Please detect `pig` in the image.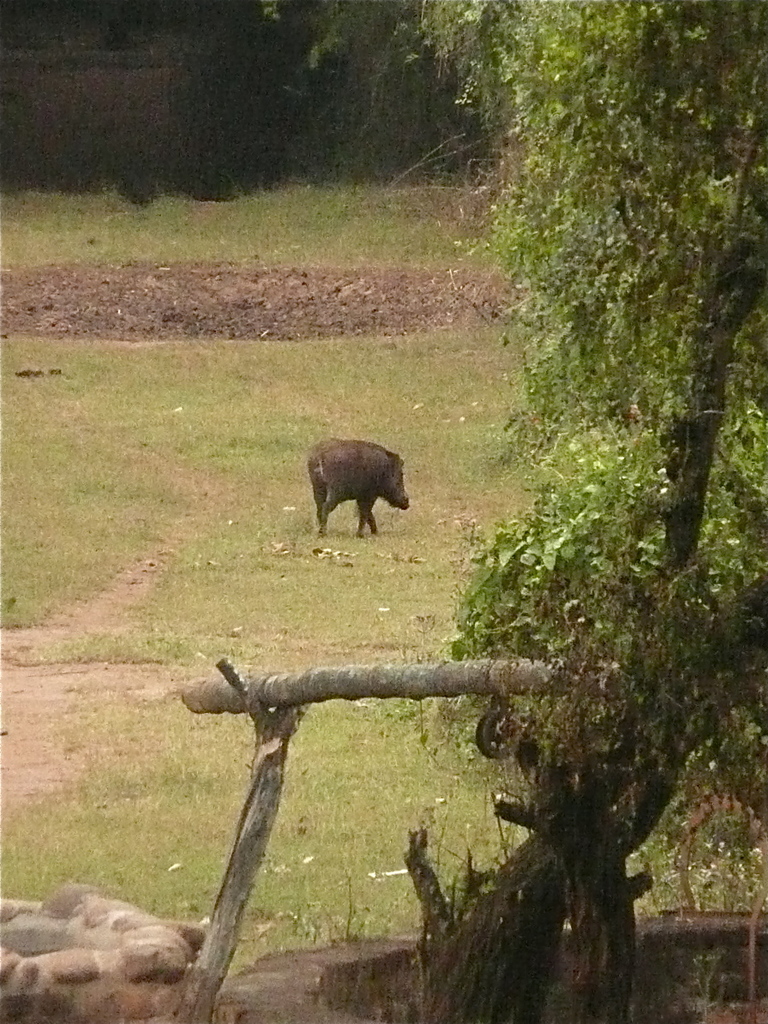
[306, 436, 412, 540].
